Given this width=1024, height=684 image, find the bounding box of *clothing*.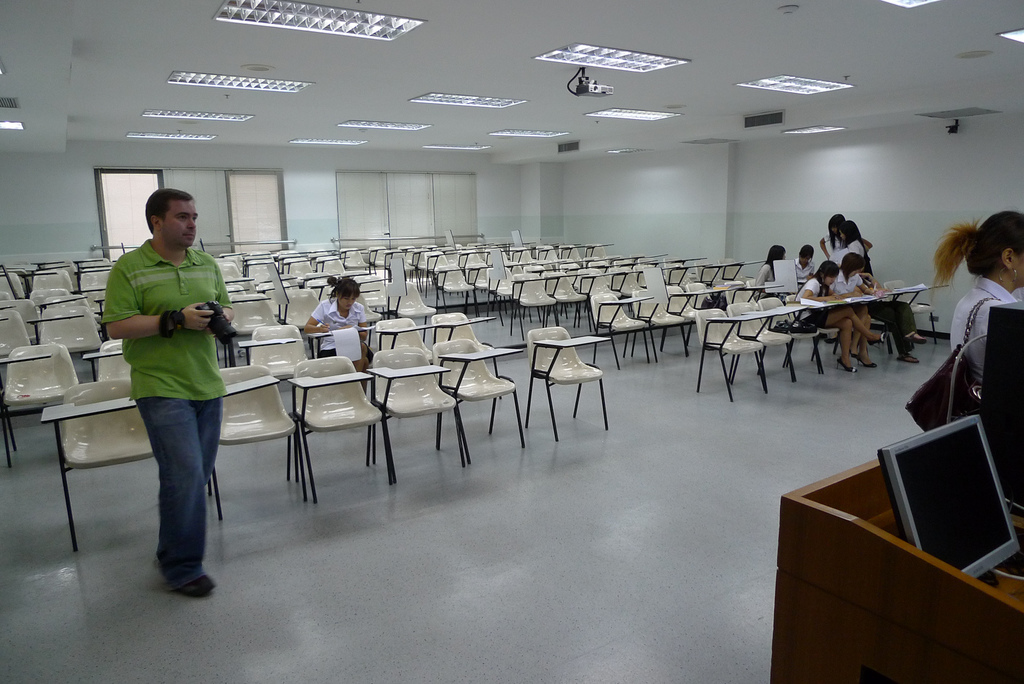
left=797, top=279, right=831, bottom=329.
